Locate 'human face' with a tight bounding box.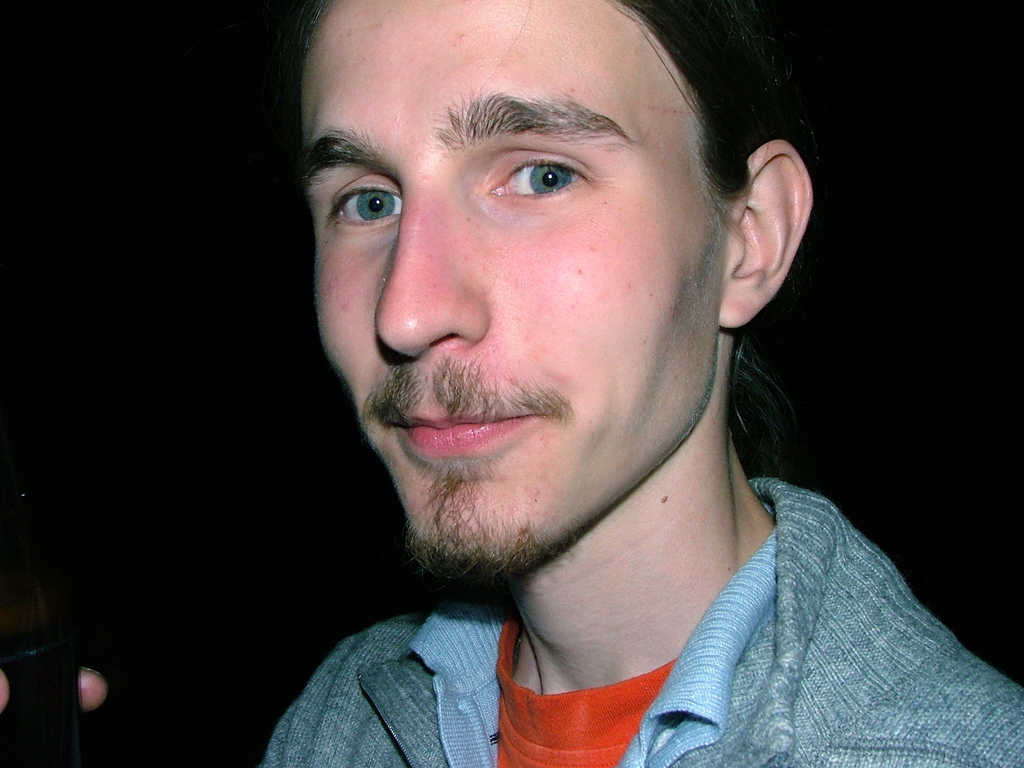
pyautogui.locateOnScreen(297, 0, 712, 579).
